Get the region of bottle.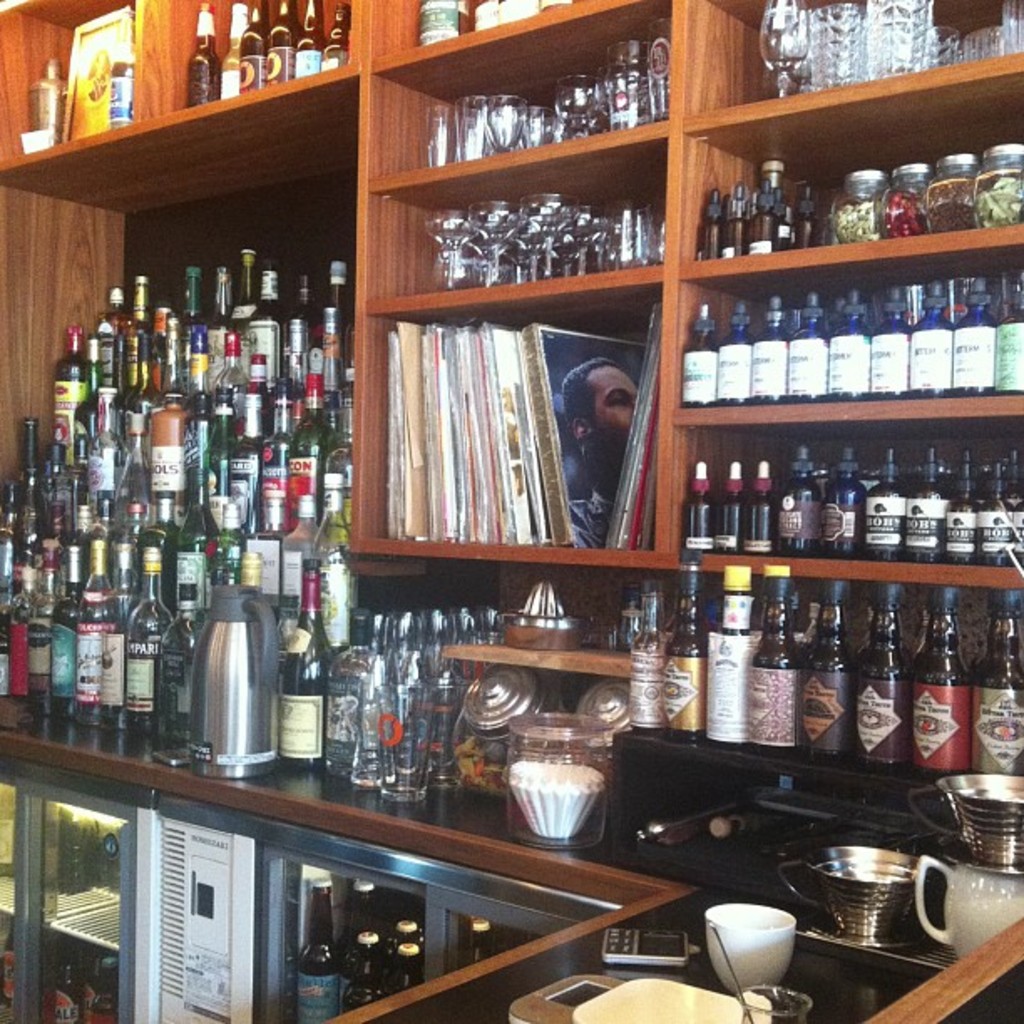
locate(131, 268, 152, 350).
